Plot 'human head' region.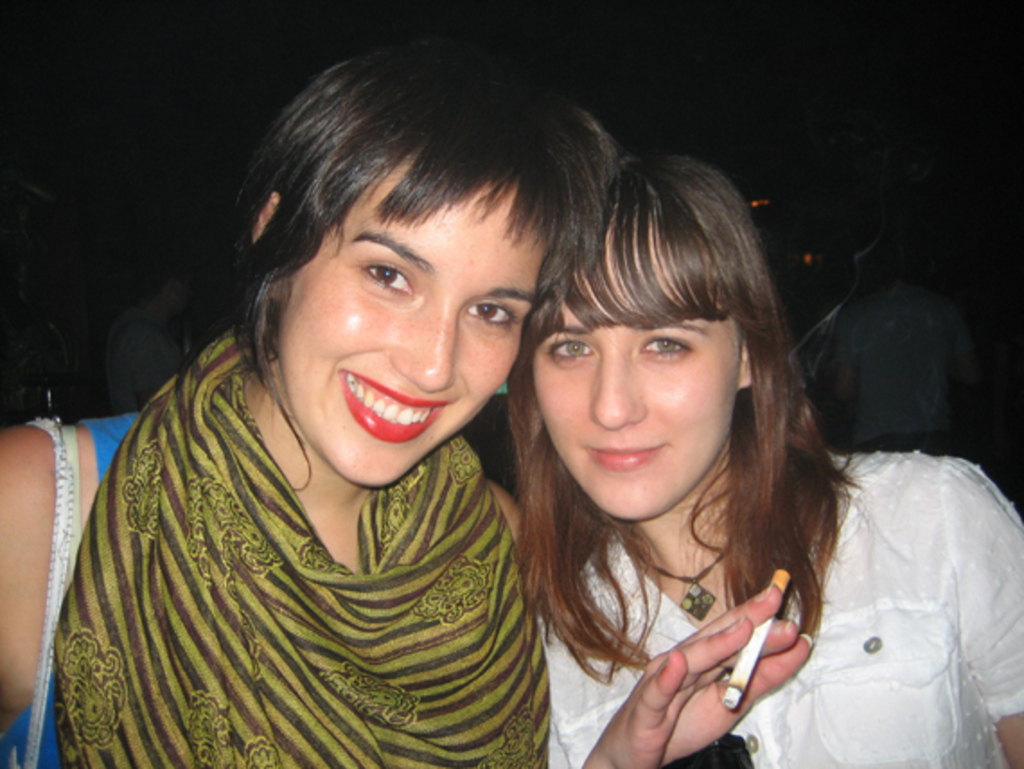
Plotted at (left=140, top=271, right=187, bottom=311).
